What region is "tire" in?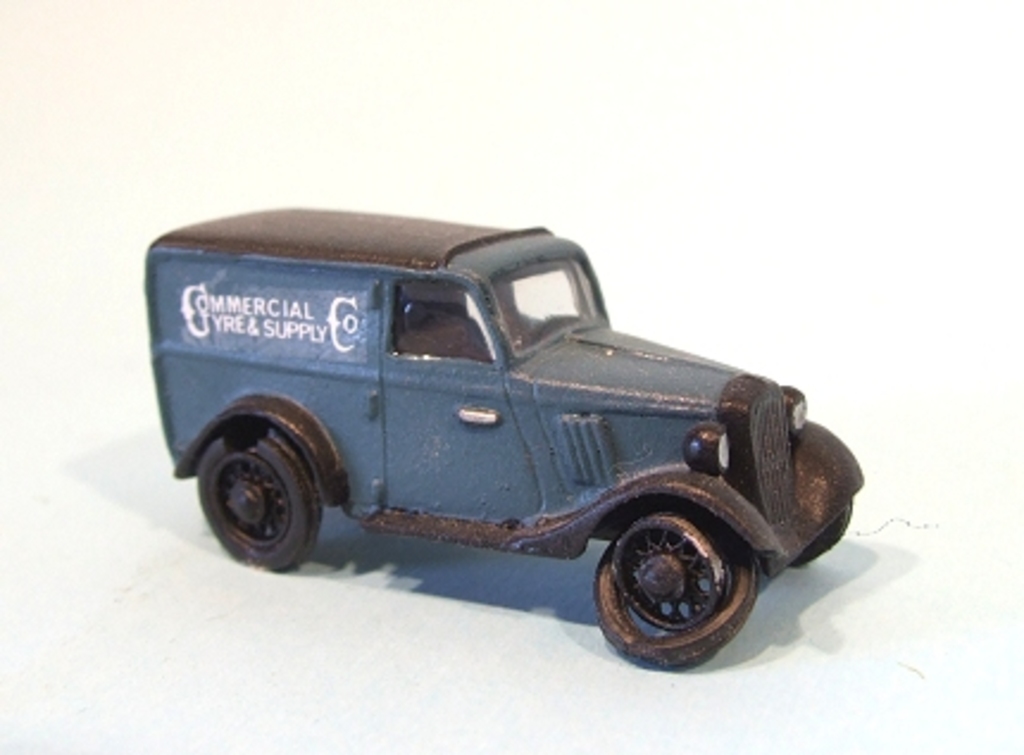
Rect(195, 424, 336, 572).
